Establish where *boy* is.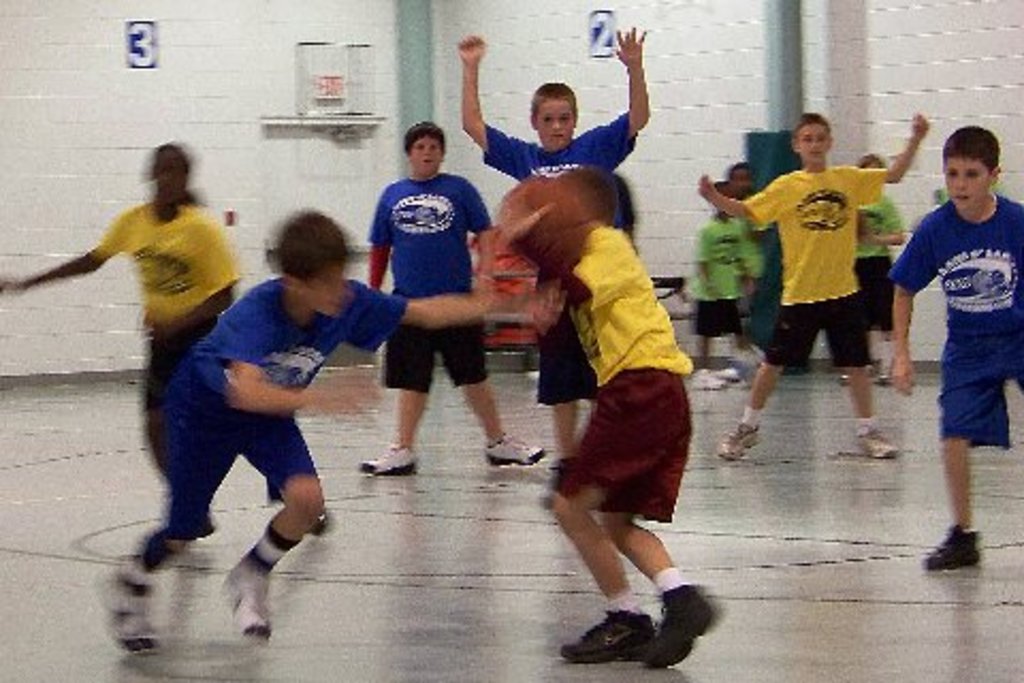
Established at locate(885, 124, 1022, 574).
